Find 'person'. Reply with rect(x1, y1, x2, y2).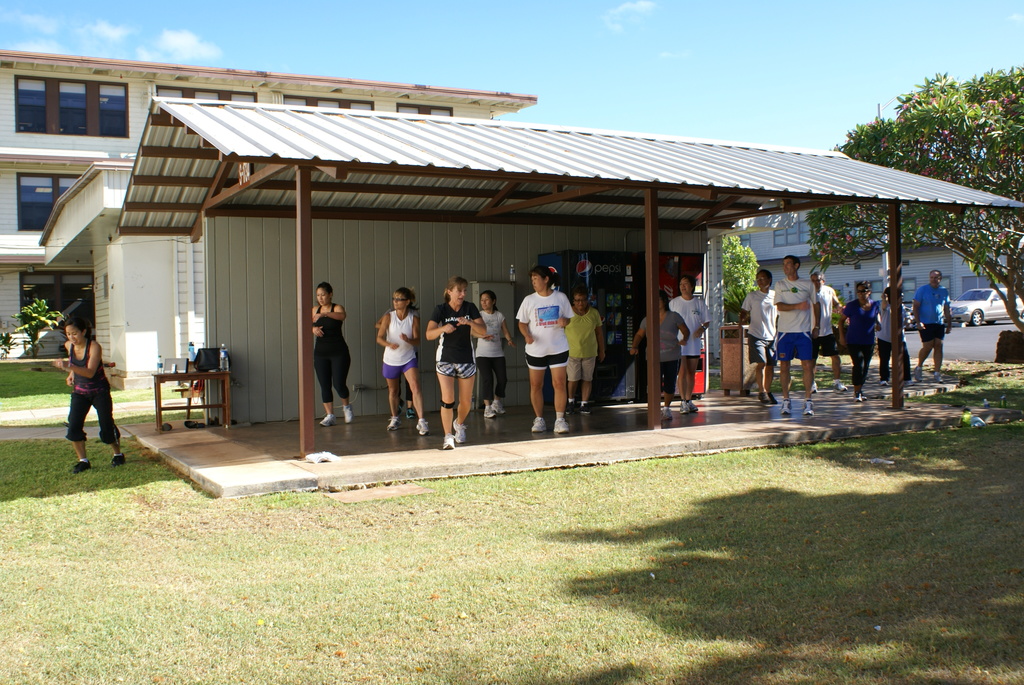
rect(310, 280, 353, 427).
